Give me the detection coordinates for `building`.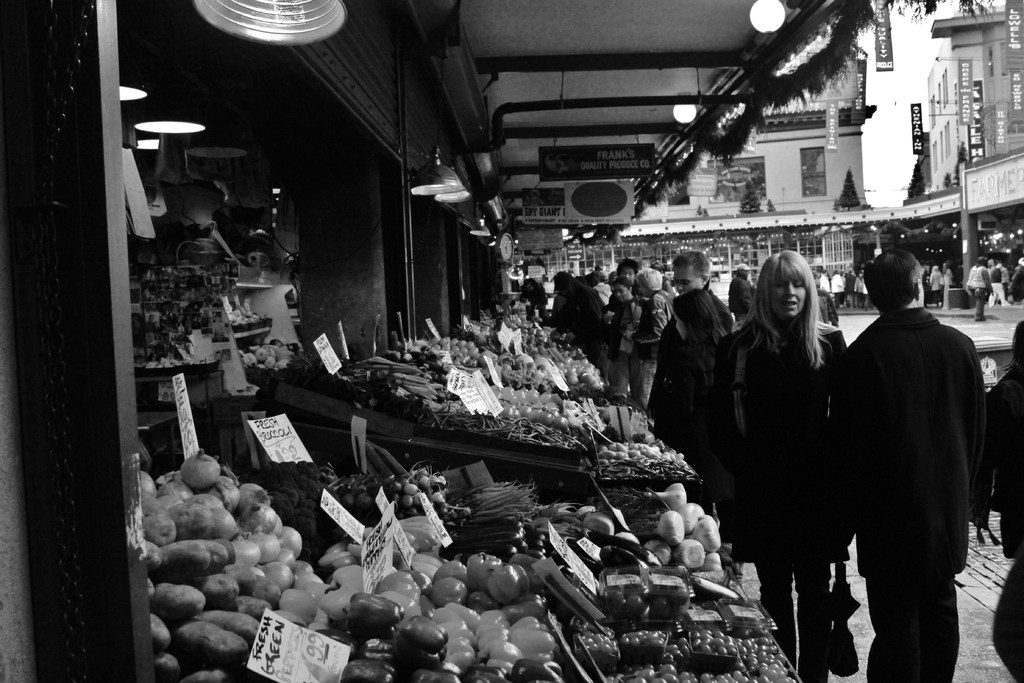
[511,37,877,304].
